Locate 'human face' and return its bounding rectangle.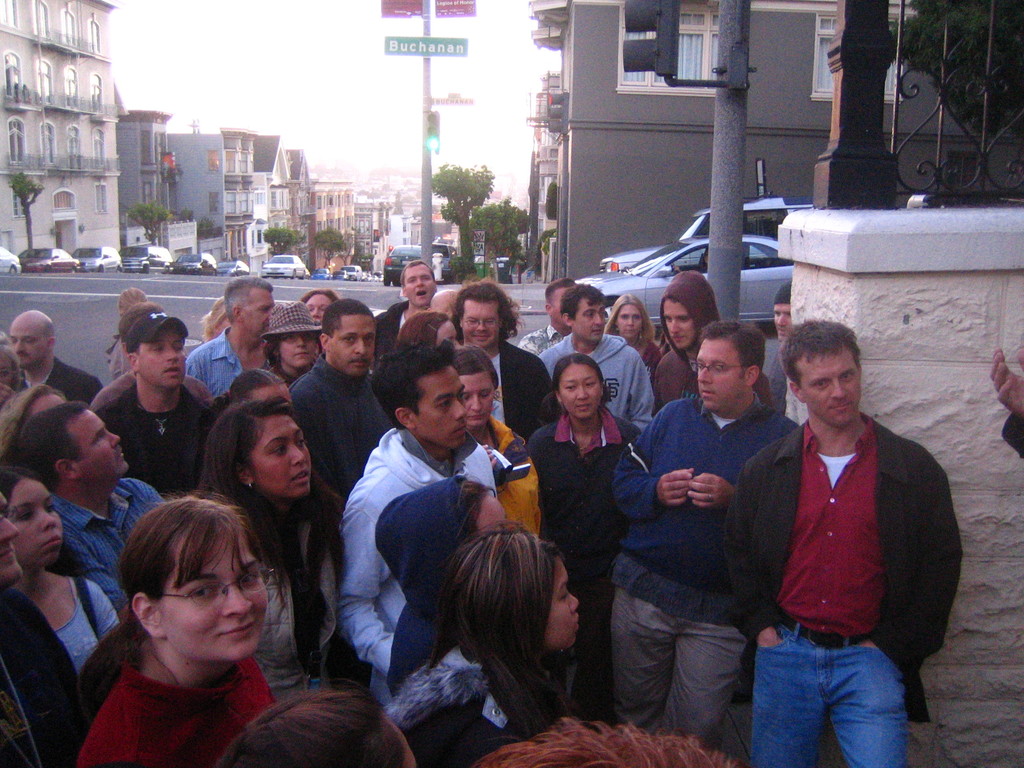
<region>328, 311, 375, 382</region>.
